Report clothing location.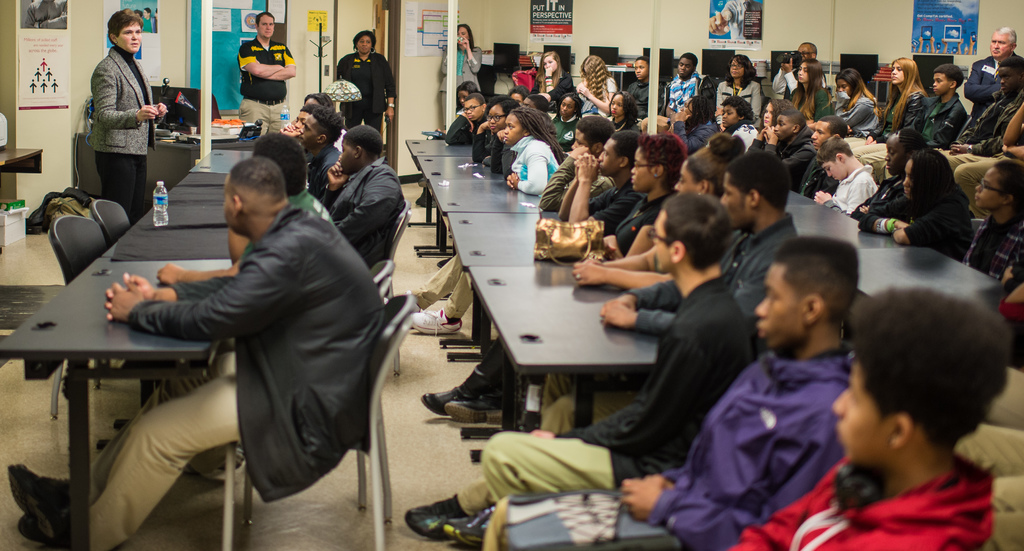
Report: crop(305, 135, 340, 190).
